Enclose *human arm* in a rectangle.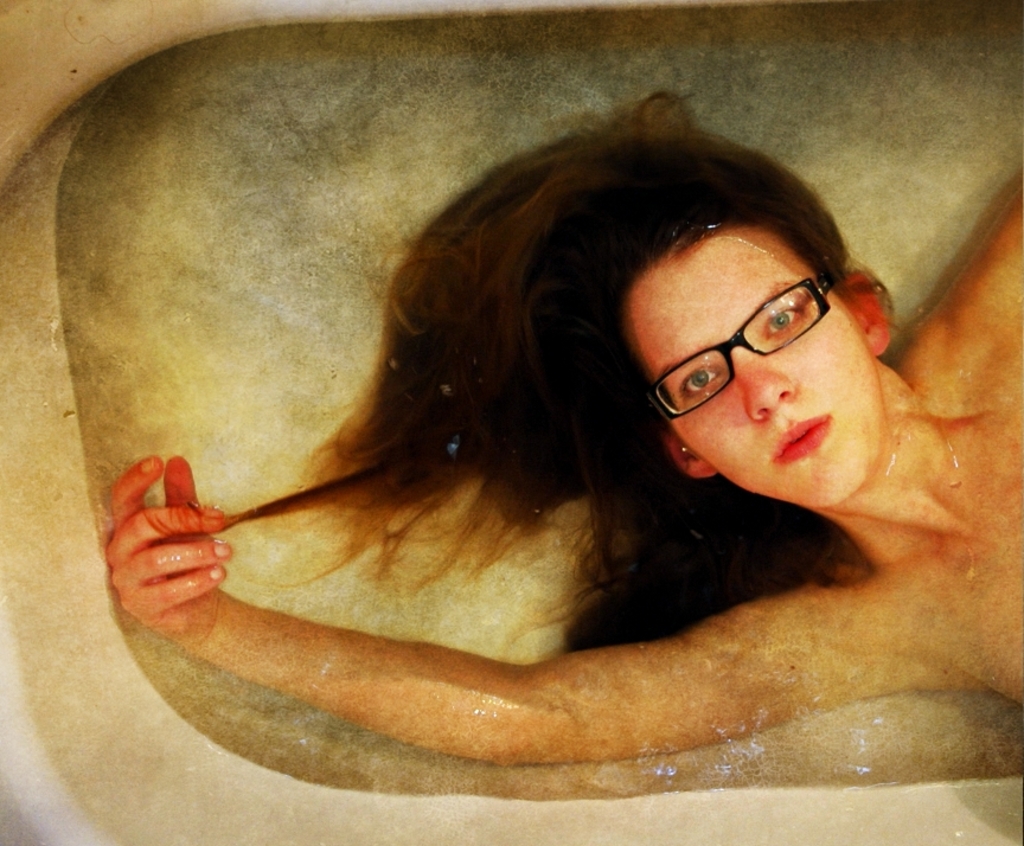
x1=126, y1=393, x2=914, y2=801.
